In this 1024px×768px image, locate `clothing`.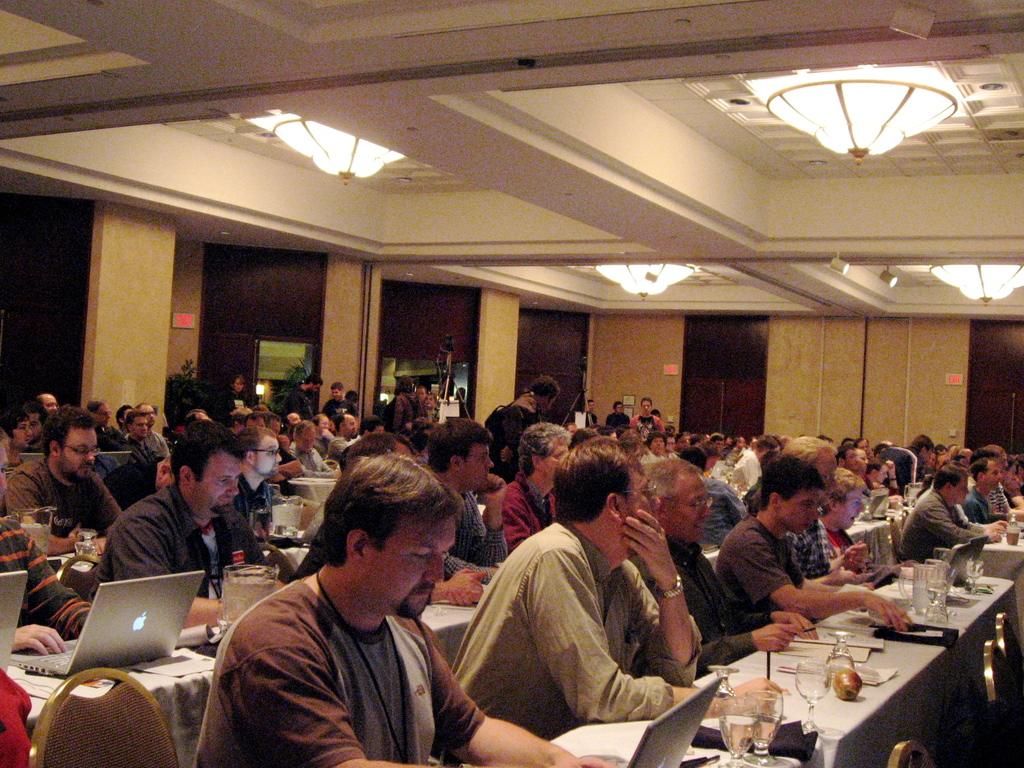
Bounding box: (710,511,806,634).
